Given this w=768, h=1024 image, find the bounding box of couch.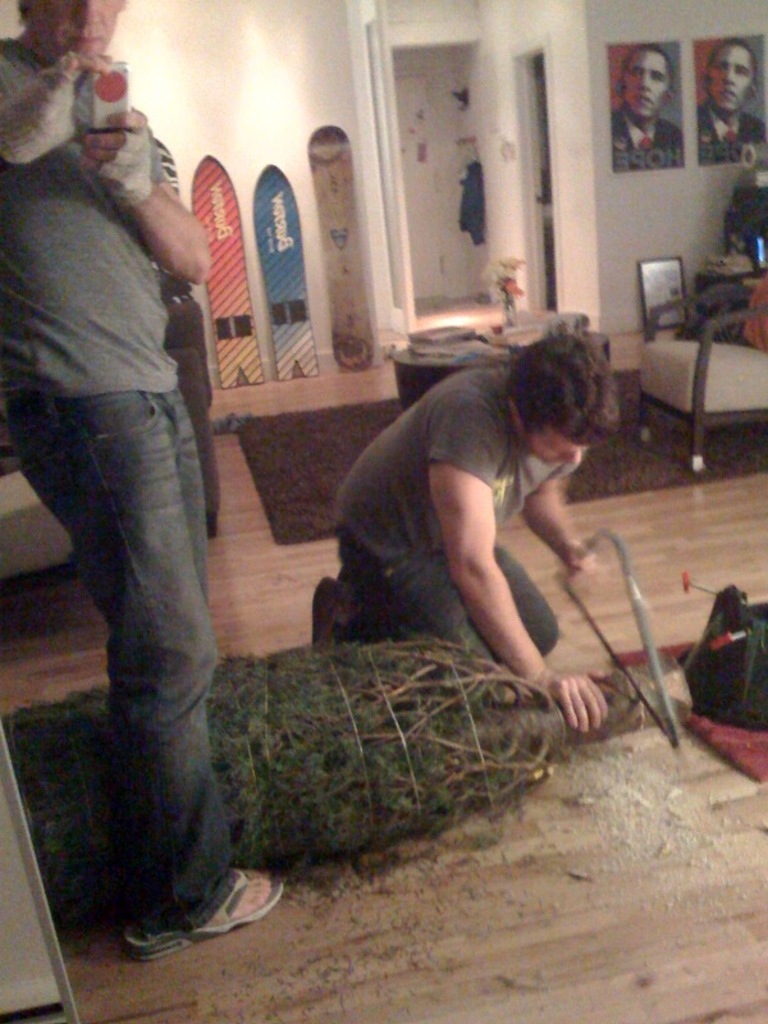
left=635, top=274, right=767, bottom=471.
